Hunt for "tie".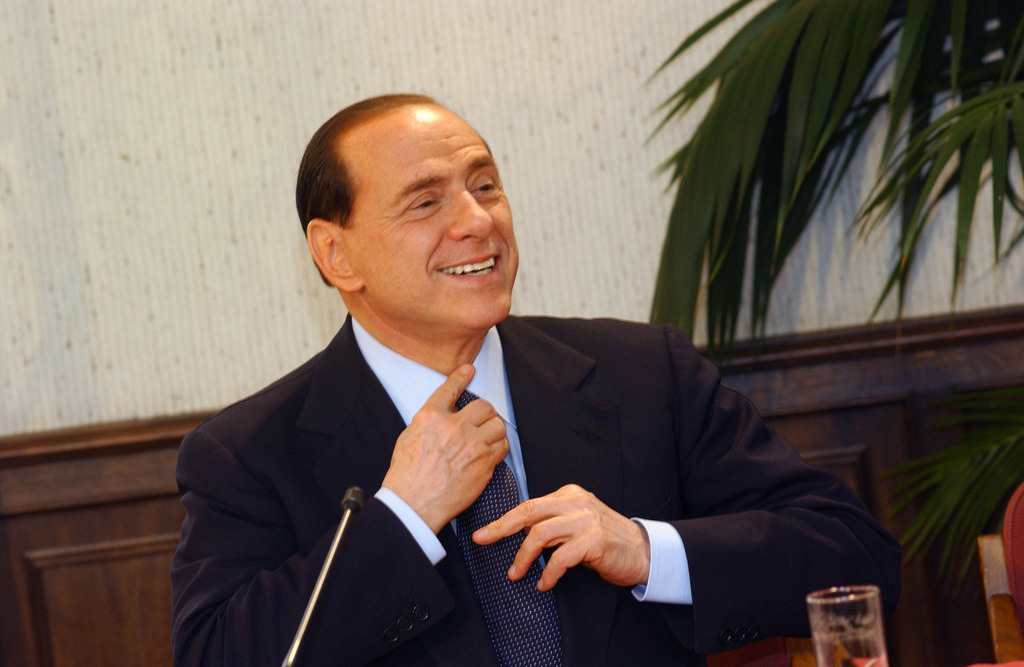
Hunted down at [455,389,564,666].
